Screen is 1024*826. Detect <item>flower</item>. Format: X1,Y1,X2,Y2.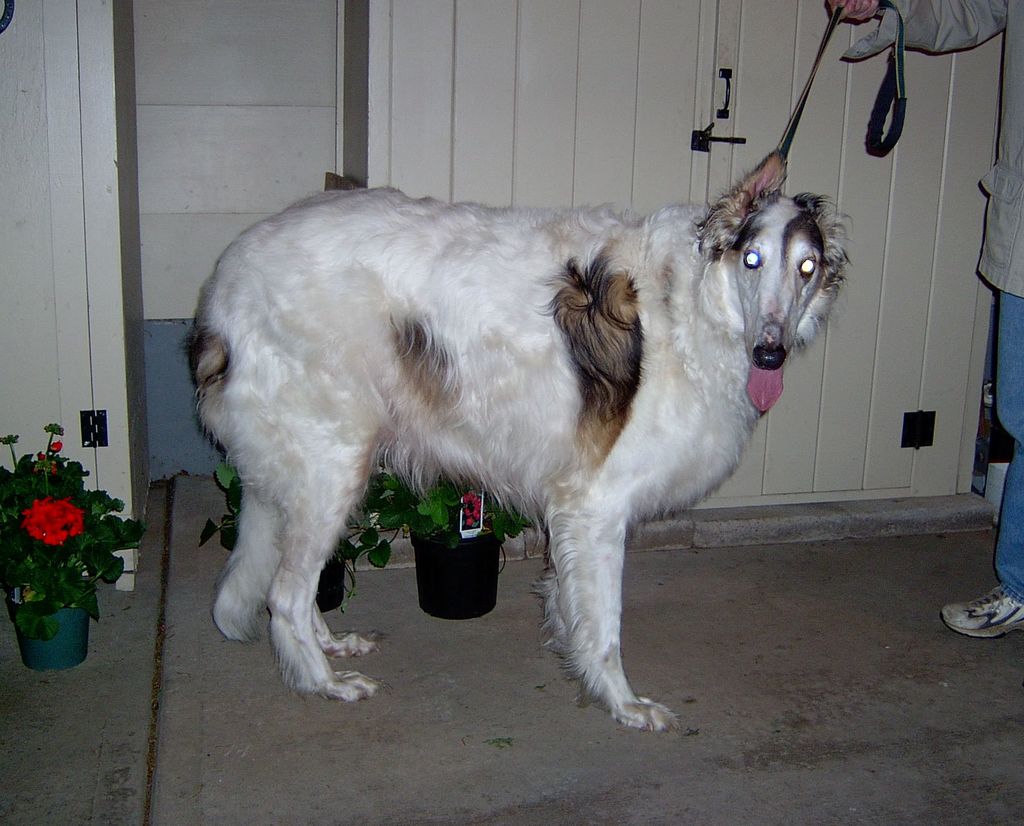
451,495,484,529.
